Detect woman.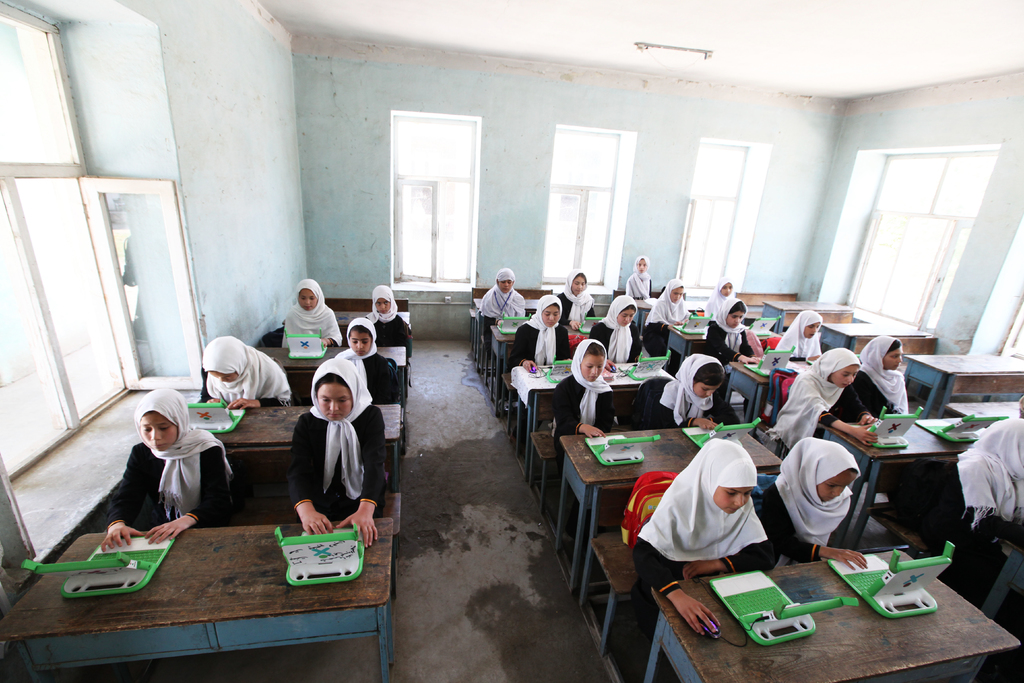
Detected at Rect(361, 288, 412, 358).
